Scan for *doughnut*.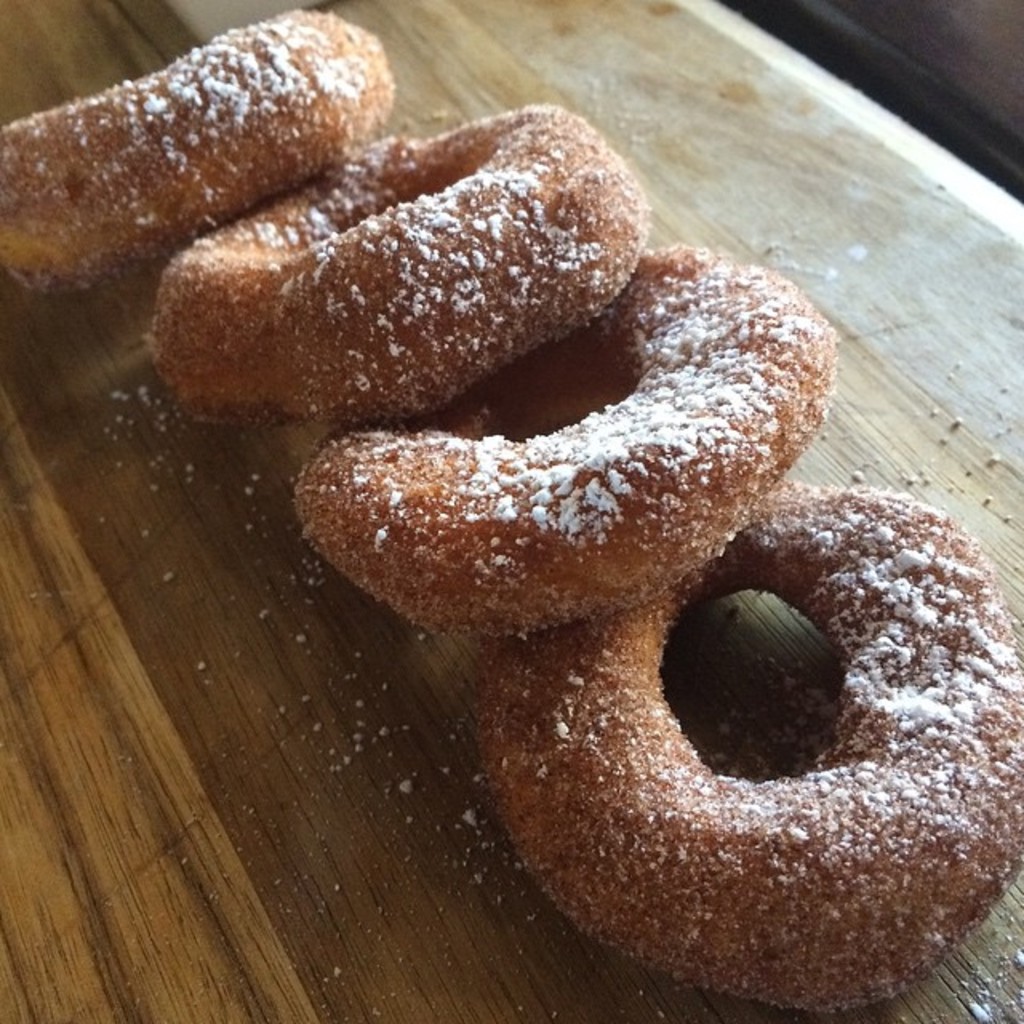
Scan result: [left=483, top=477, right=1022, bottom=1011].
